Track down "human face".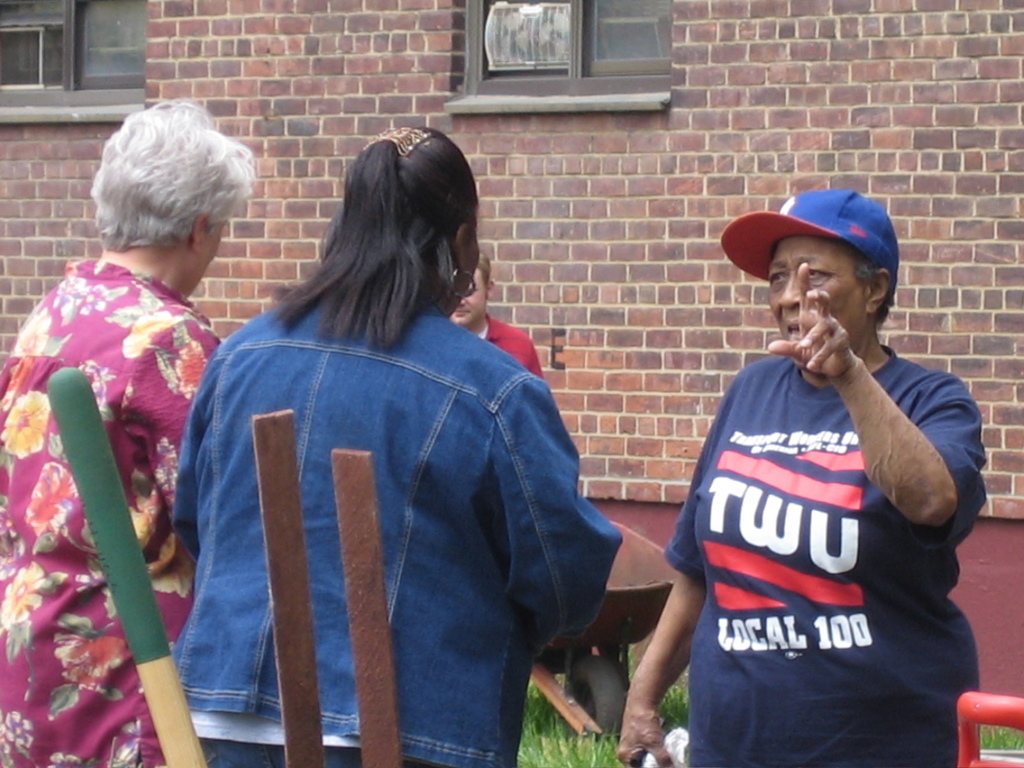
Tracked to [left=768, top=224, right=879, bottom=362].
